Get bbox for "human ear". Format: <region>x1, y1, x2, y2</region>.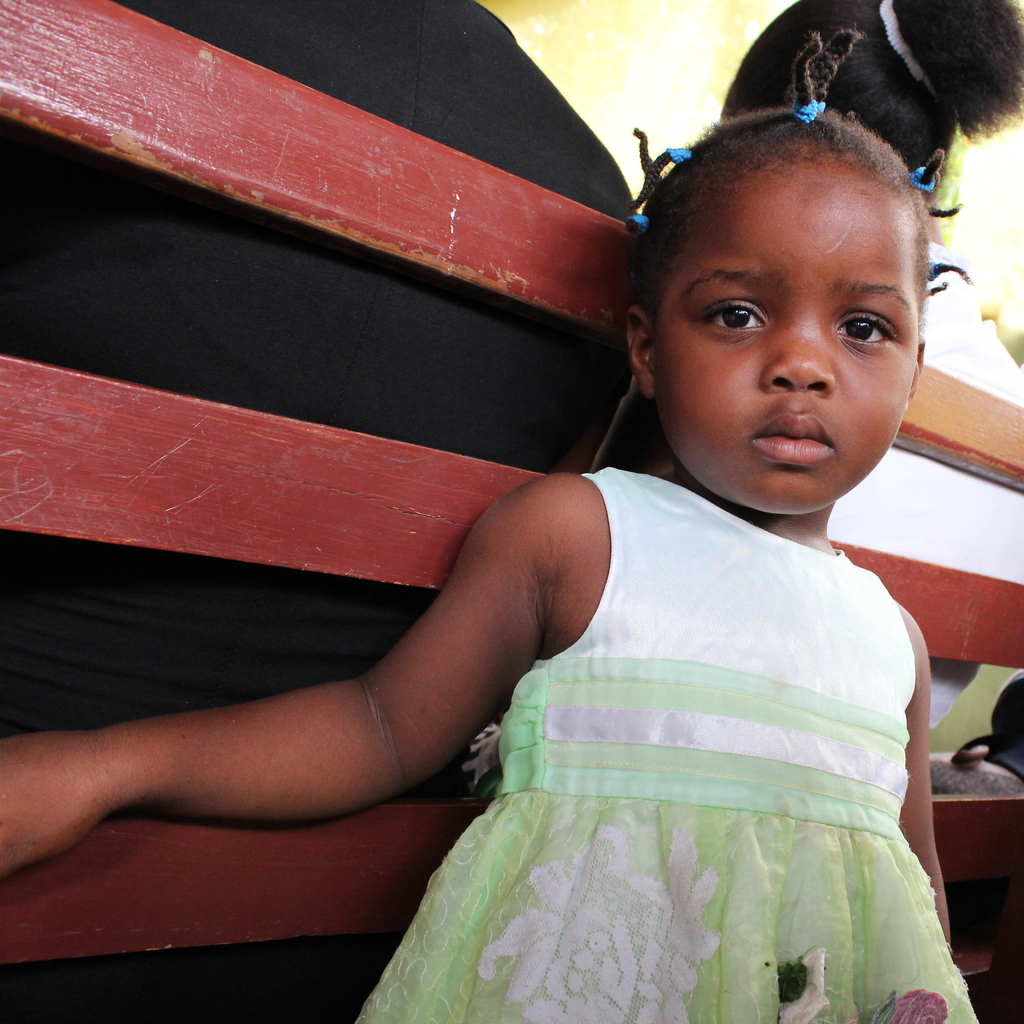
<region>908, 337, 924, 403</region>.
